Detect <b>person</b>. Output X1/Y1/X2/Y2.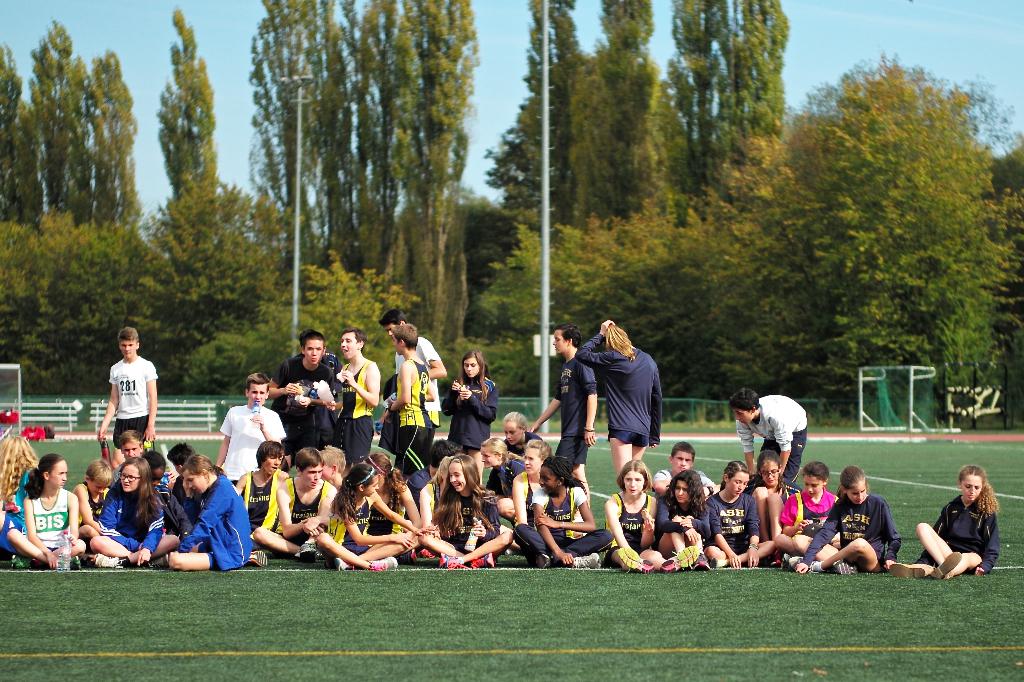
747/453/802/564.
